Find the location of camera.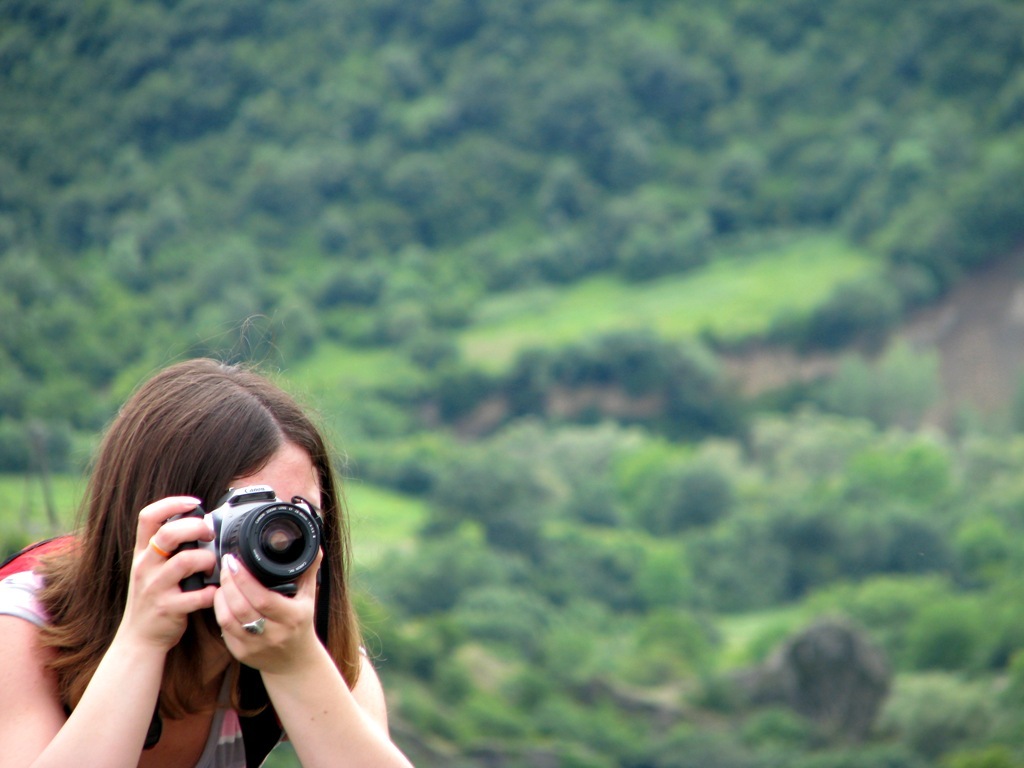
Location: detection(145, 491, 330, 633).
